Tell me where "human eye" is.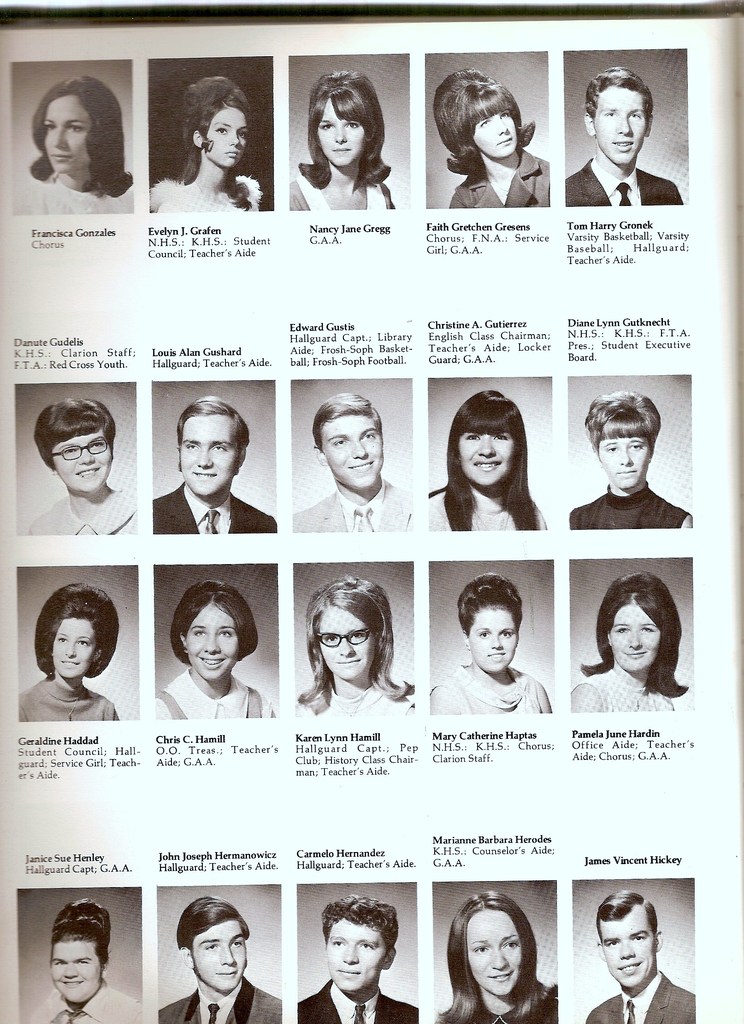
"human eye" is at x1=494, y1=627, x2=515, y2=641.
